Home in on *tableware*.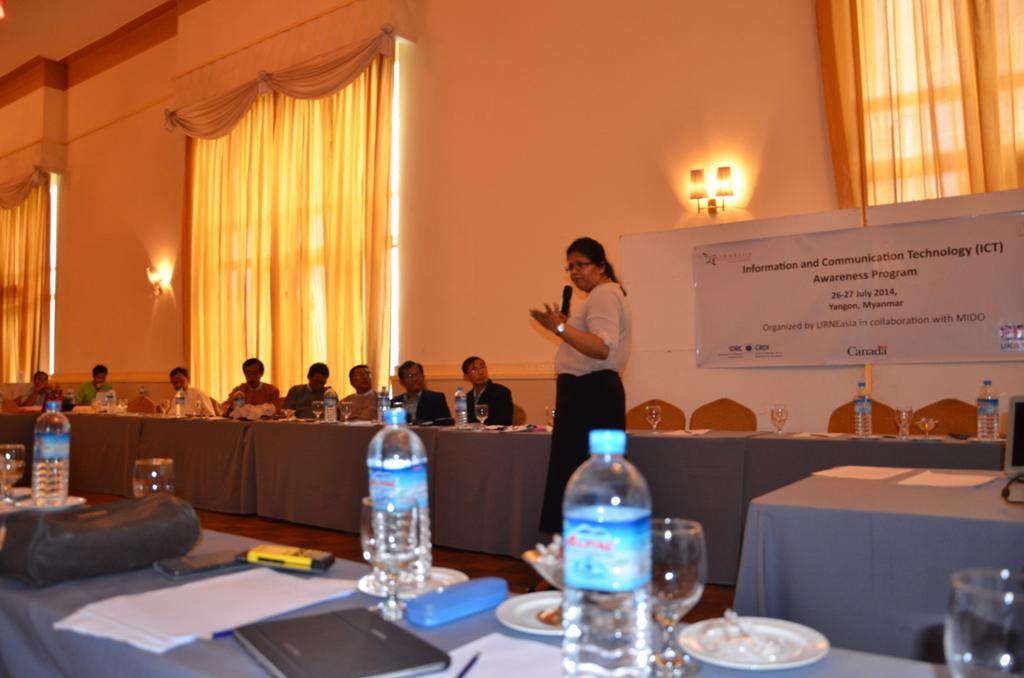
Homed in at <bbox>363, 491, 432, 616</bbox>.
